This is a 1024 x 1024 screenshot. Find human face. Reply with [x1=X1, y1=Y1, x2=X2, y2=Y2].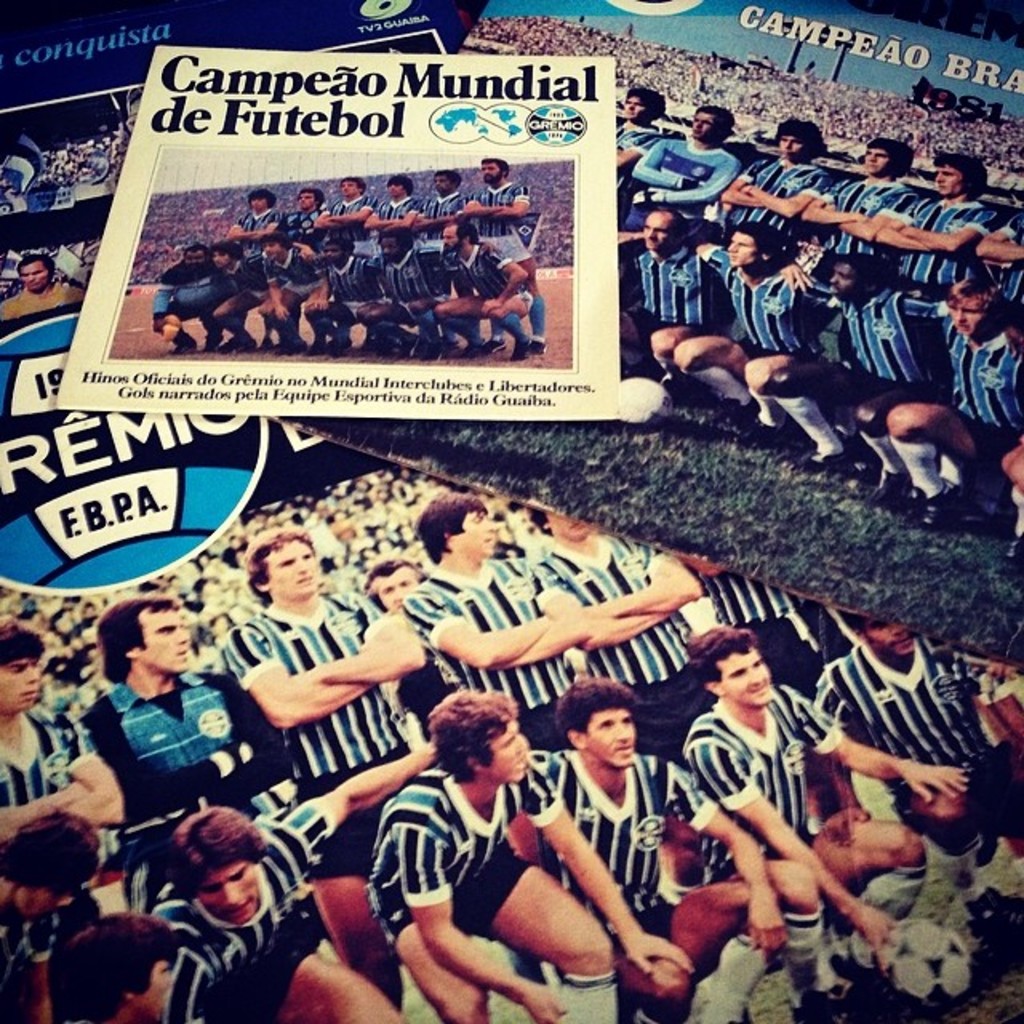
[x1=131, y1=957, x2=174, y2=1022].
